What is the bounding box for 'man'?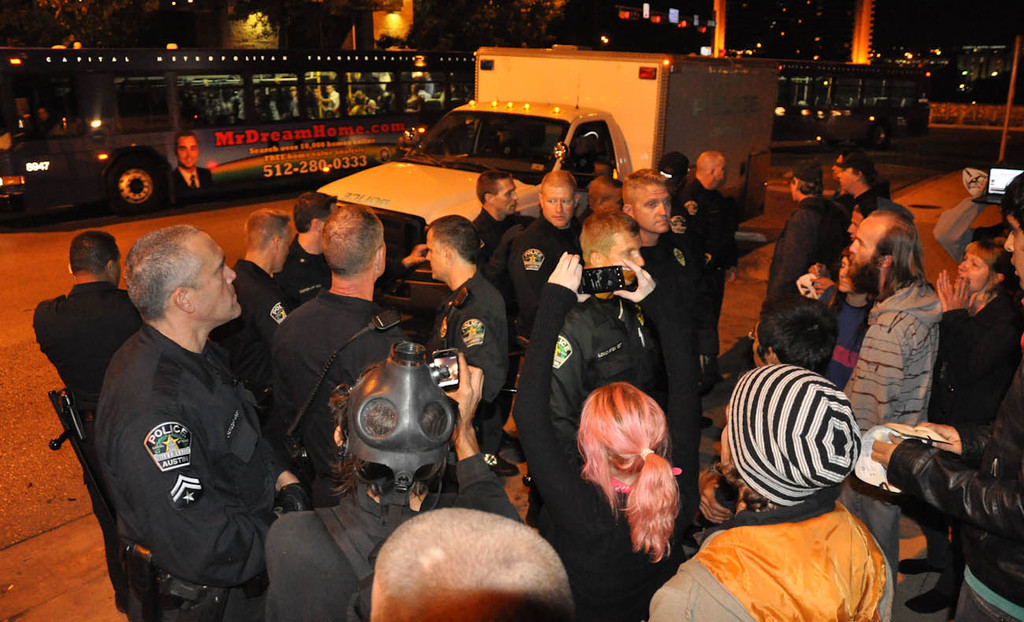
<box>846,200,944,440</box>.
